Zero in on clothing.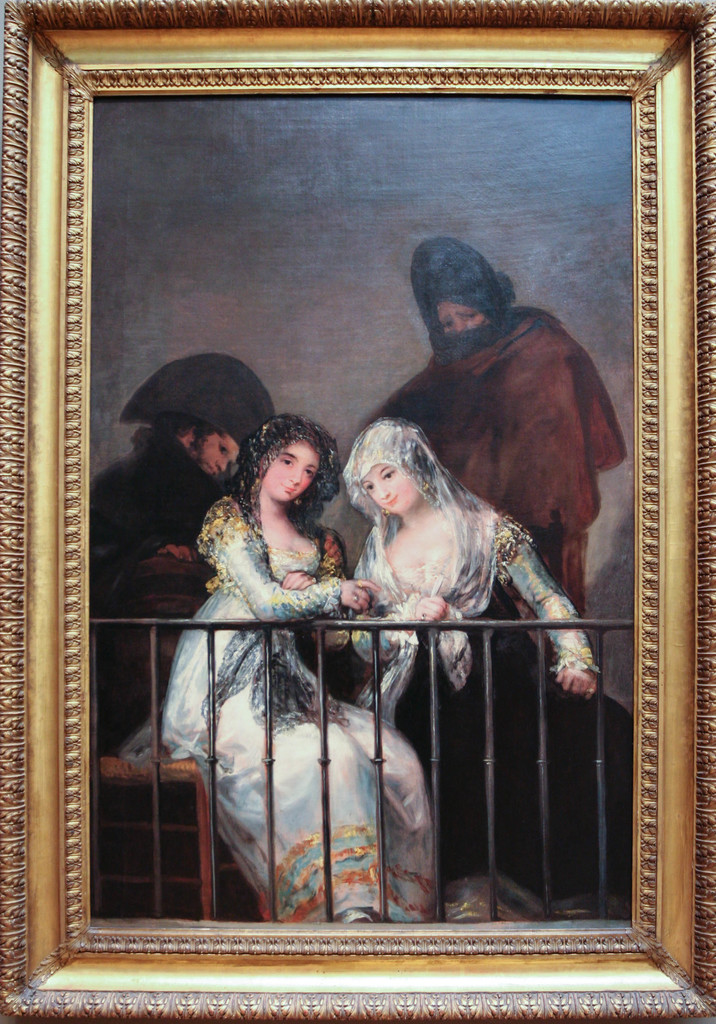
Zeroed in: pyautogui.locateOnScreen(92, 440, 222, 694).
